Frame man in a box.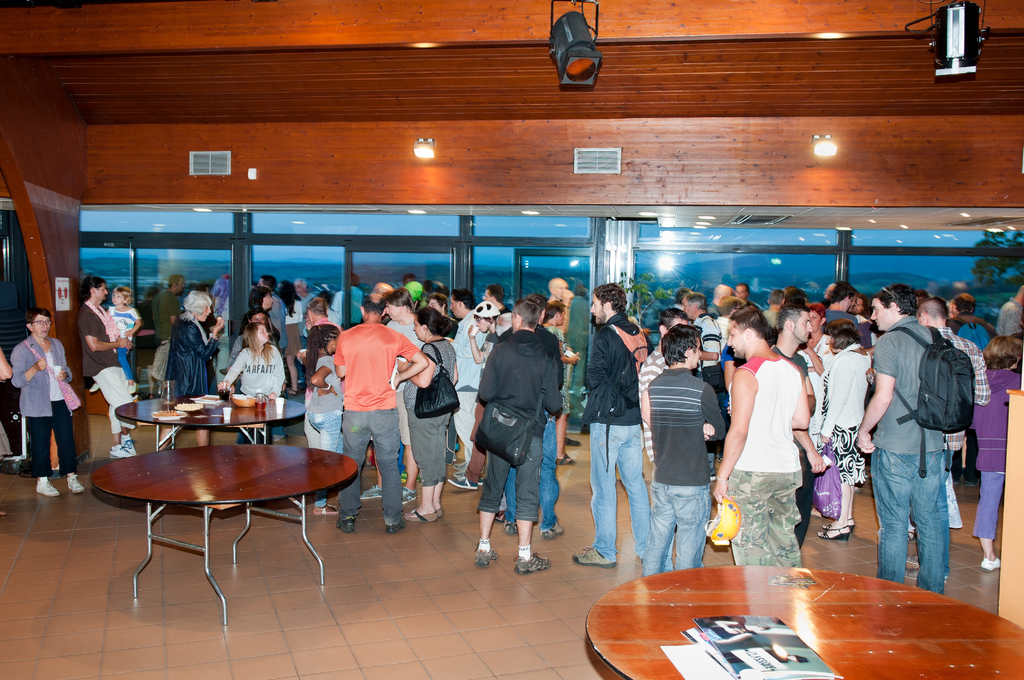
401/273/417/287.
